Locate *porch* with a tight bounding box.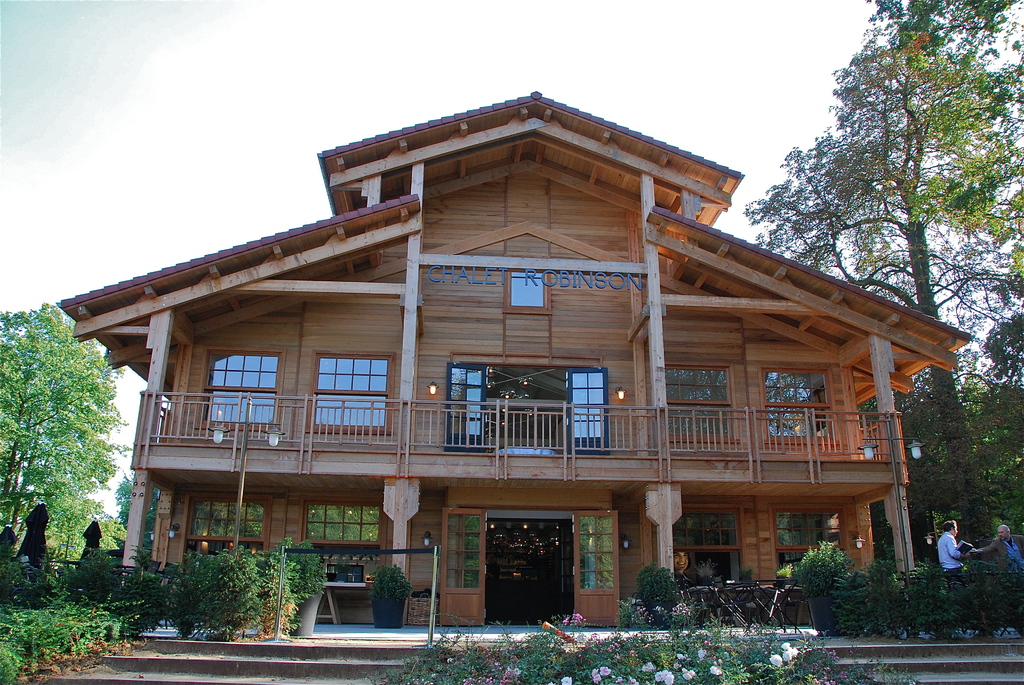
box(136, 622, 1023, 684).
